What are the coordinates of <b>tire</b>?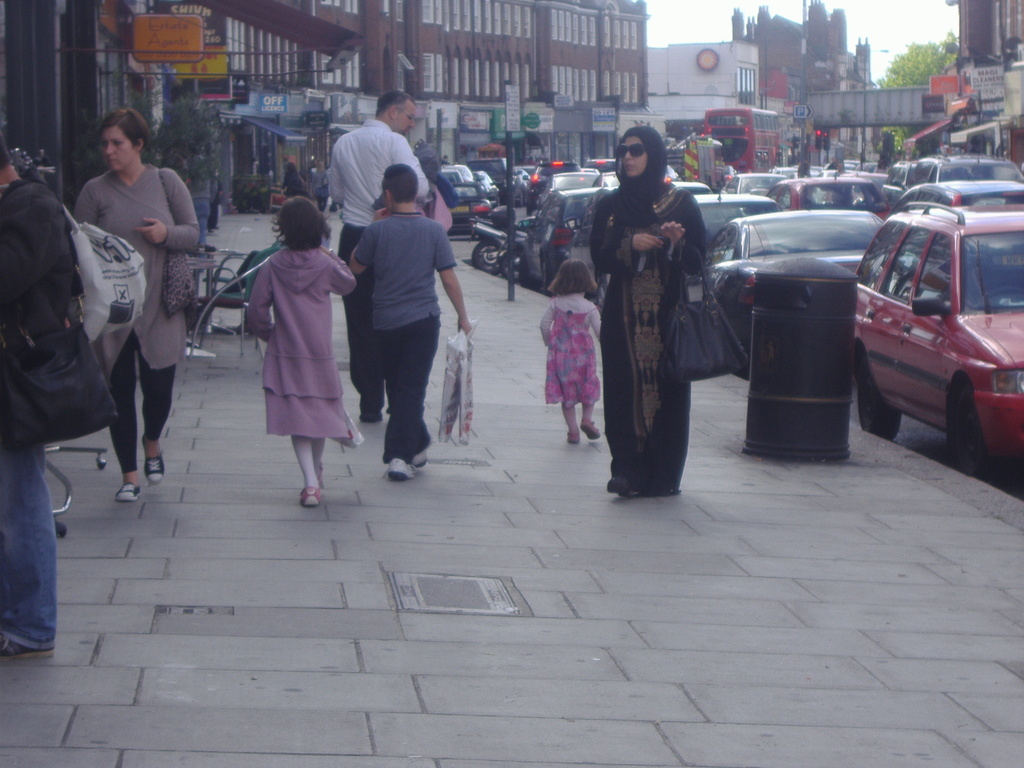
[501, 250, 529, 286].
